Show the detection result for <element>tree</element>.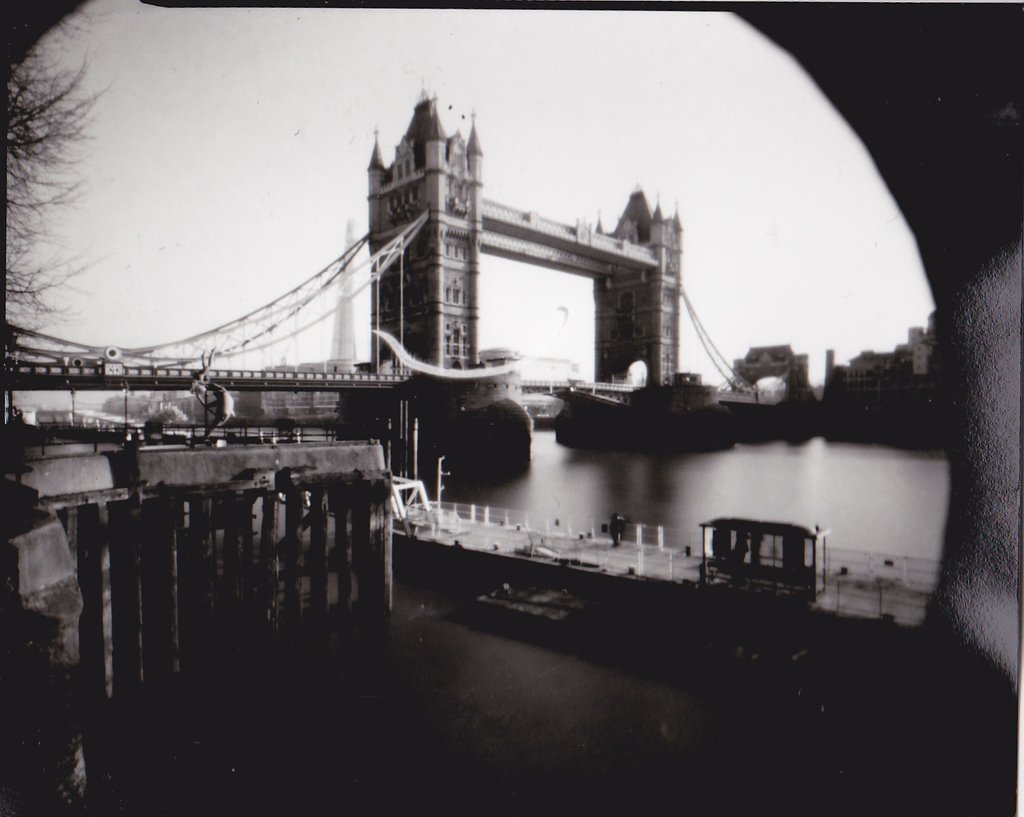
0, 16, 103, 355.
